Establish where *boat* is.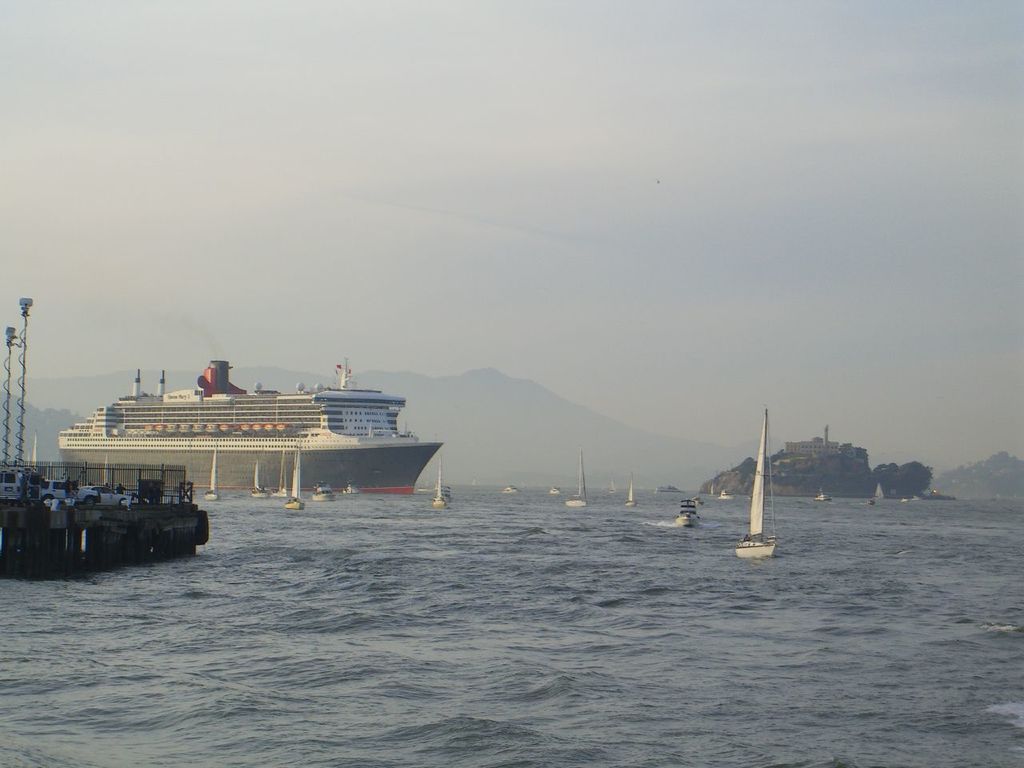
Established at <box>311,482,338,505</box>.
